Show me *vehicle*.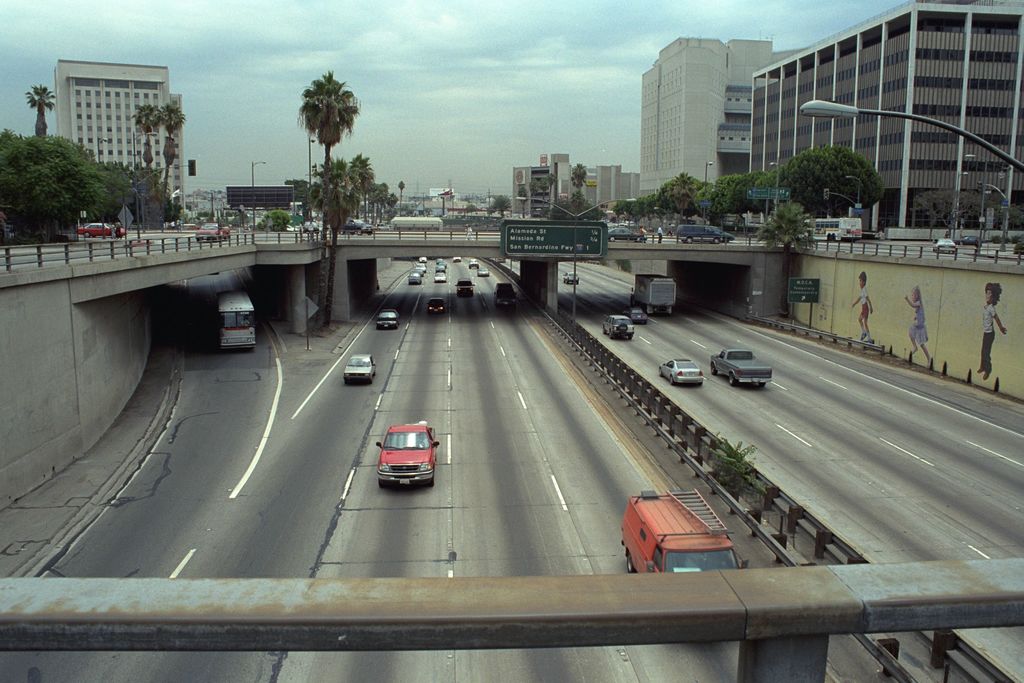
*vehicle* is here: Rect(478, 267, 491, 279).
